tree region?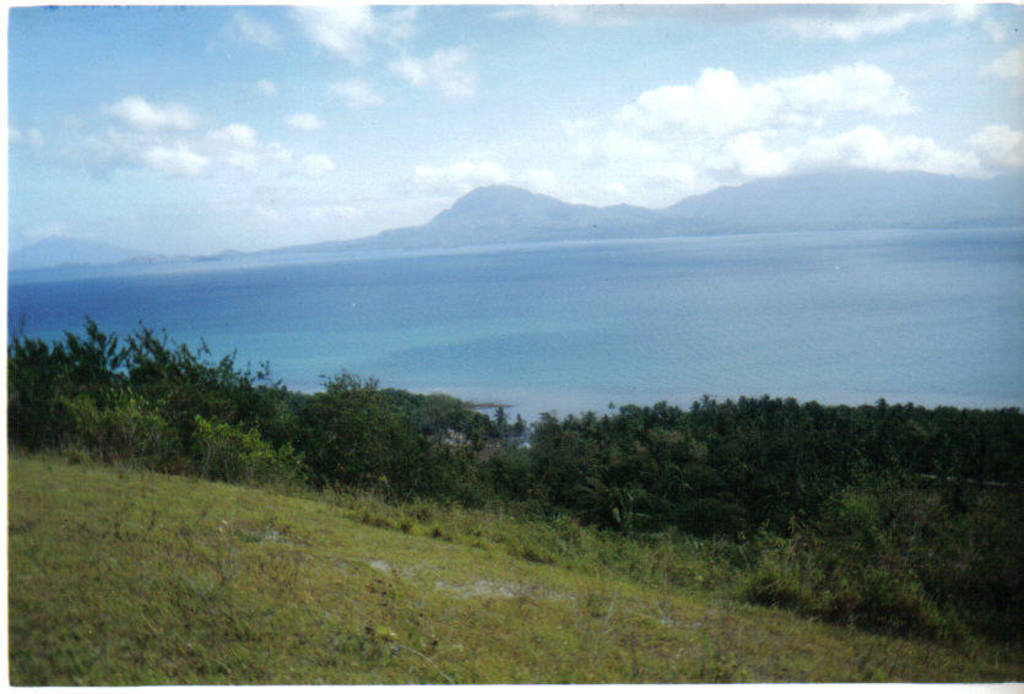
select_region(492, 407, 511, 446)
